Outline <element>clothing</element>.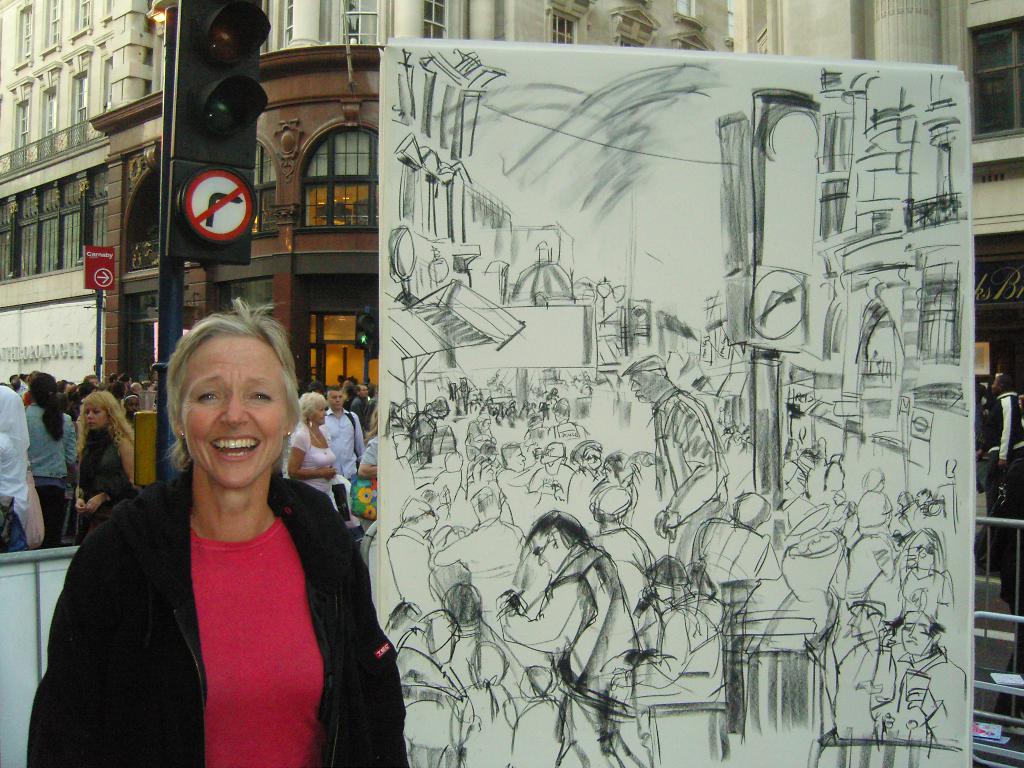
Outline: bbox=(0, 383, 40, 552).
